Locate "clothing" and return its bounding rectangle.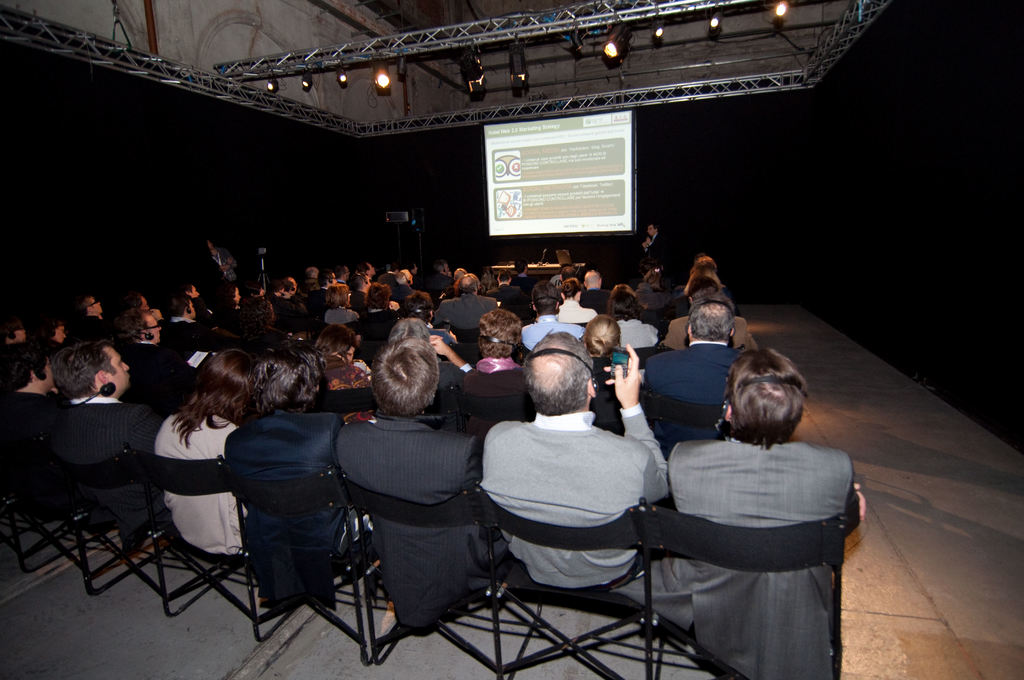
detection(323, 412, 485, 644).
